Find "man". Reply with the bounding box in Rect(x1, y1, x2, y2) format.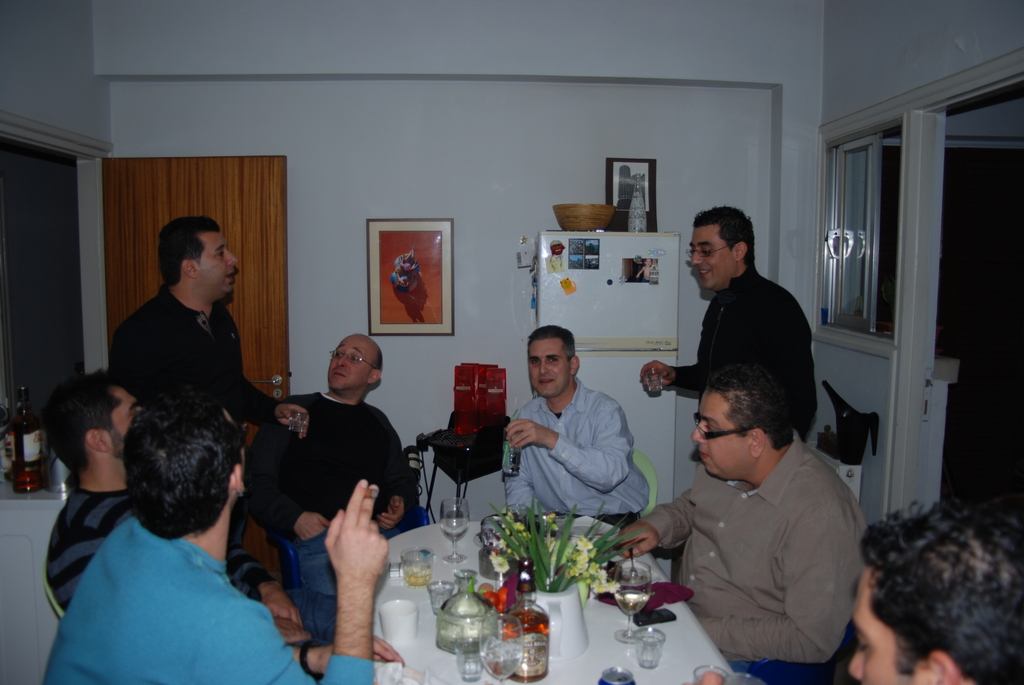
Rect(243, 336, 430, 601).
